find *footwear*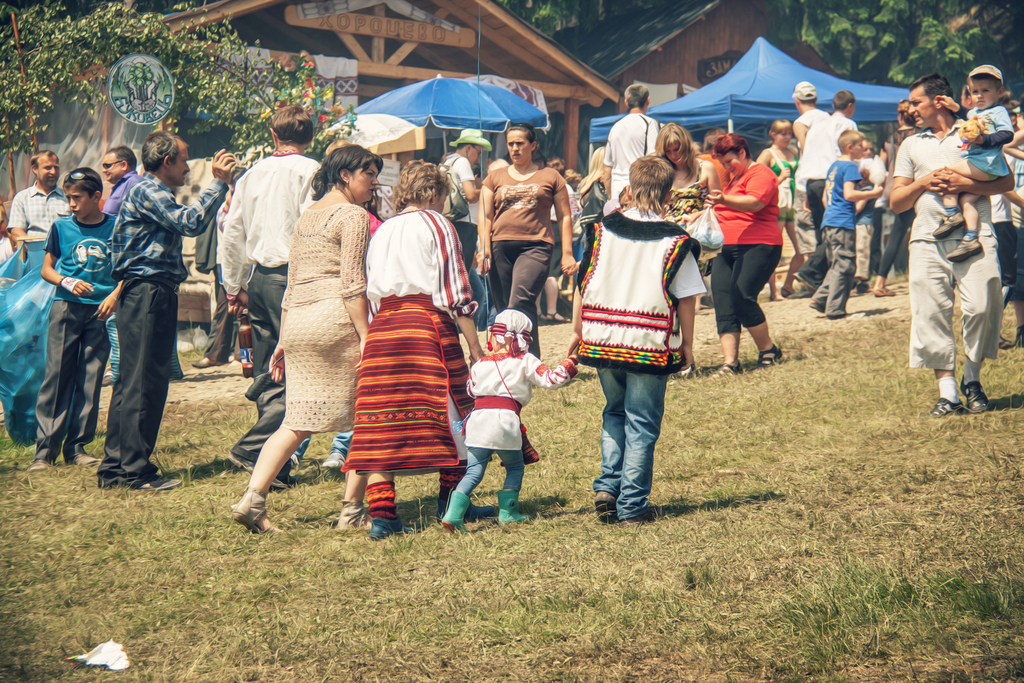
box(548, 309, 572, 327)
